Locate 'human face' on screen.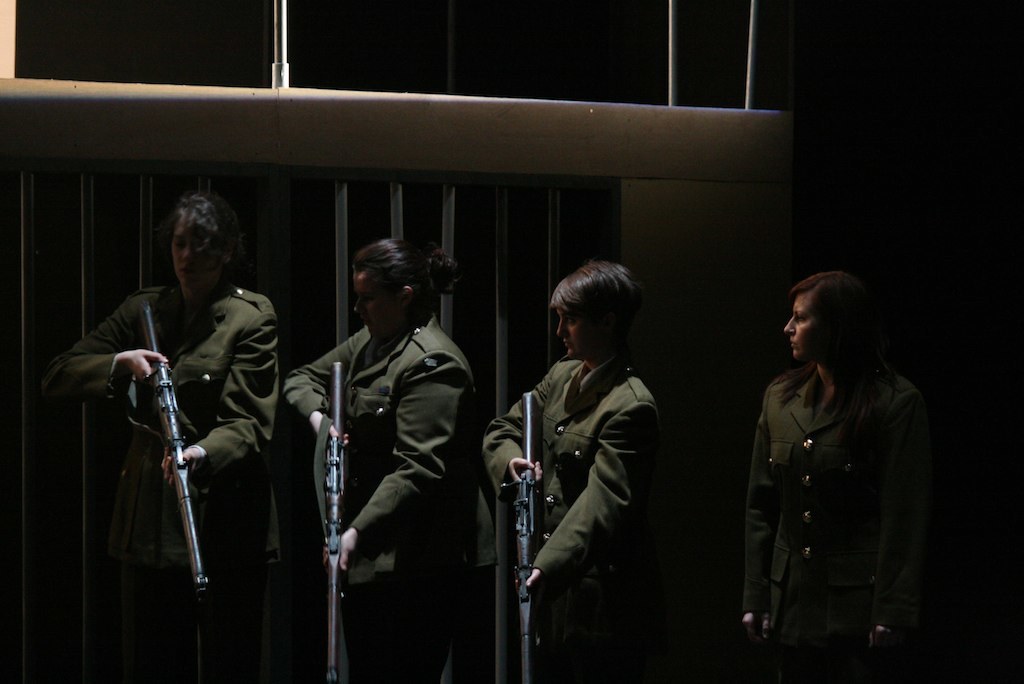
On screen at detection(170, 222, 218, 291).
